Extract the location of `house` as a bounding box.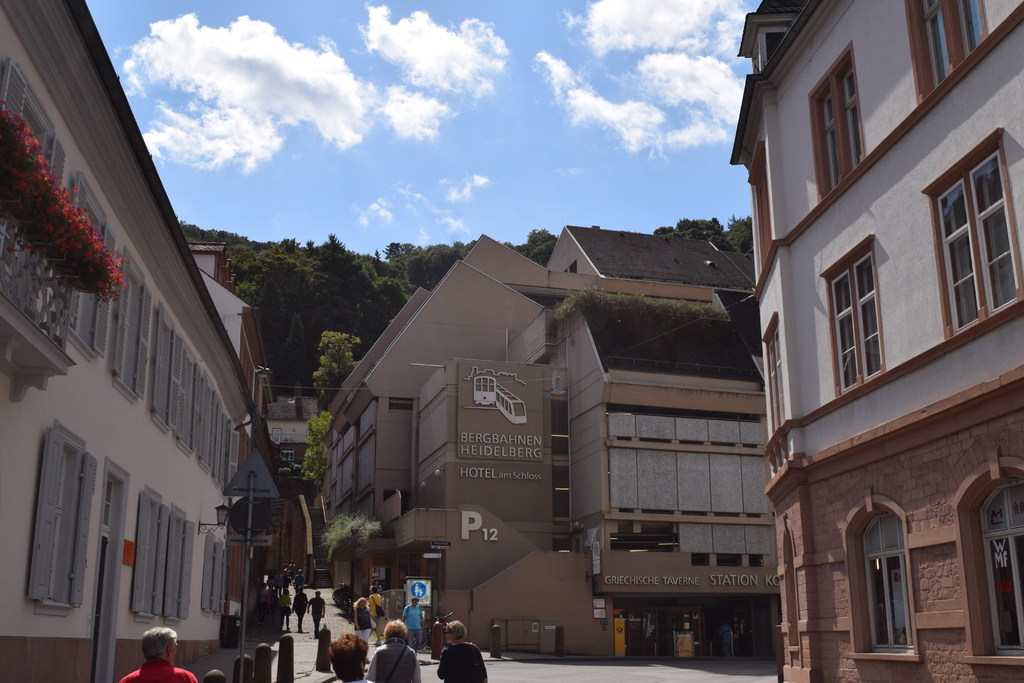
rect(0, 0, 276, 682).
